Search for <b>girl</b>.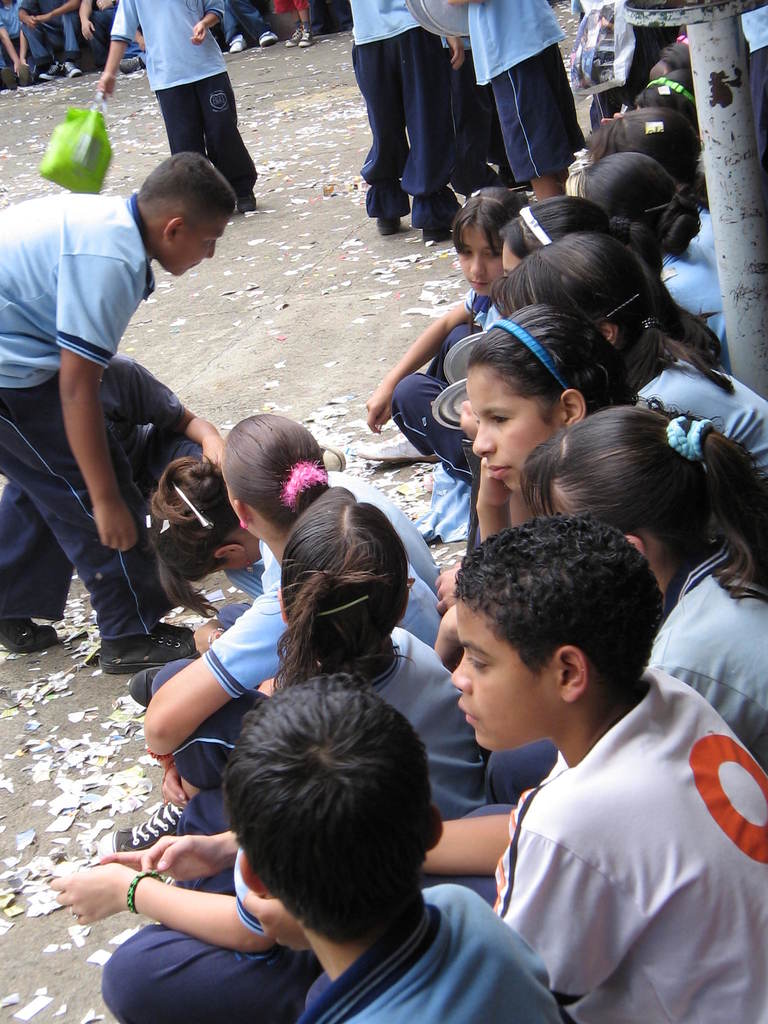
Found at Rect(524, 401, 767, 772).
